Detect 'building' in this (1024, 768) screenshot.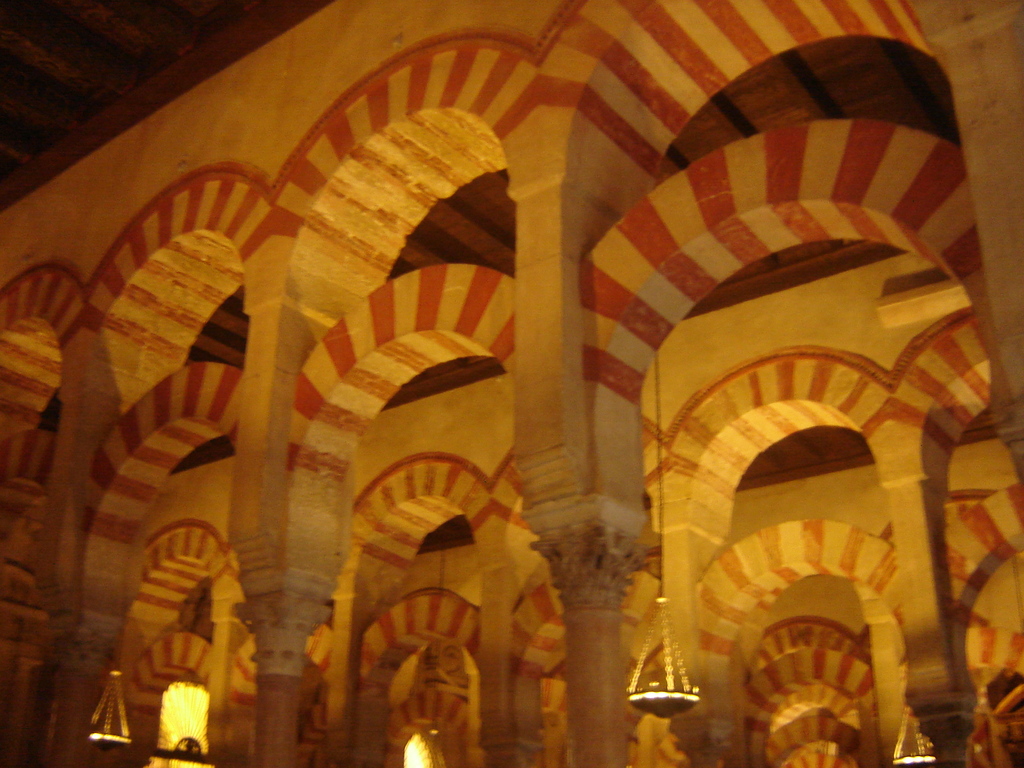
Detection: x1=0, y1=1, x2=1023, y2=767.
